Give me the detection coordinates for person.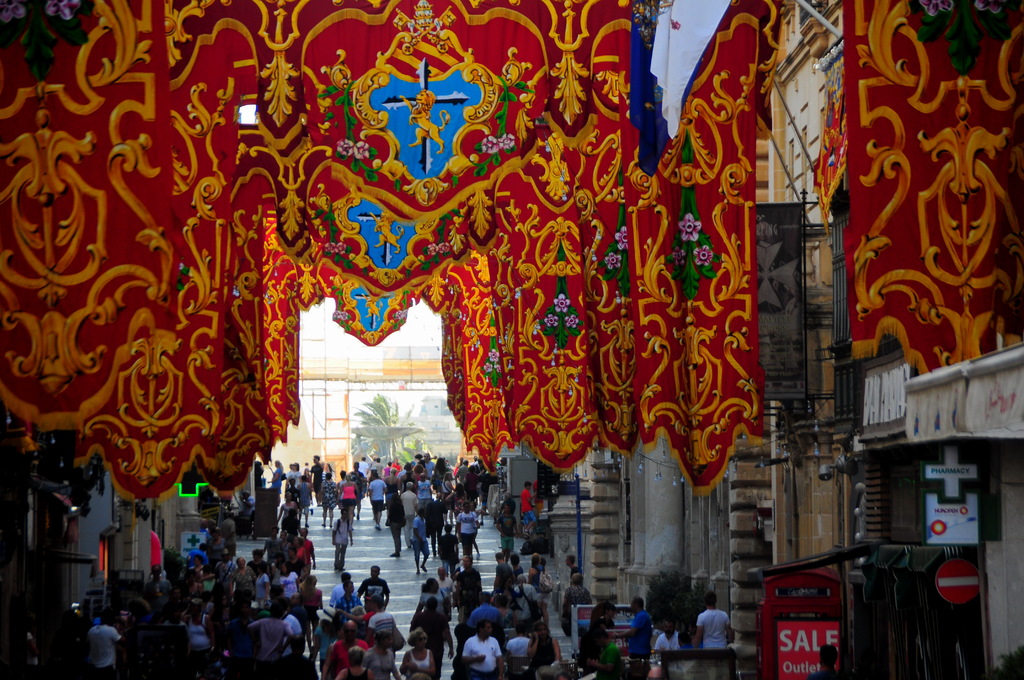
pyautogui.locateOnScreen(365, 471, 383, 530).
